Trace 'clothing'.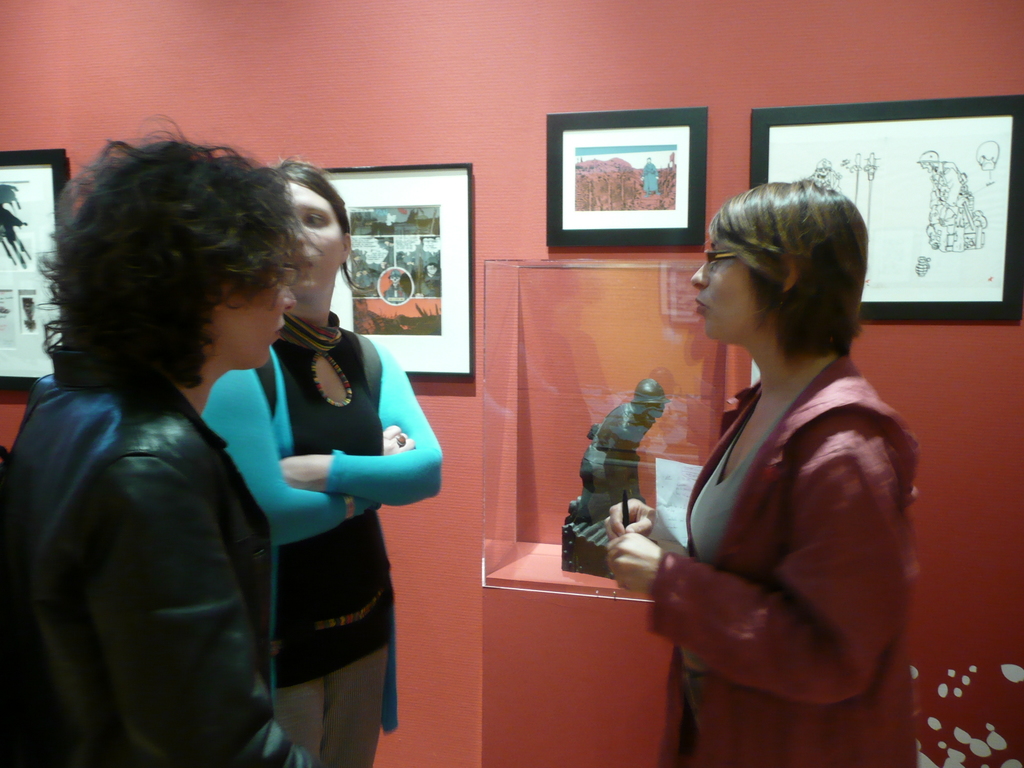
Traced to 202, 315, 445, 767.
